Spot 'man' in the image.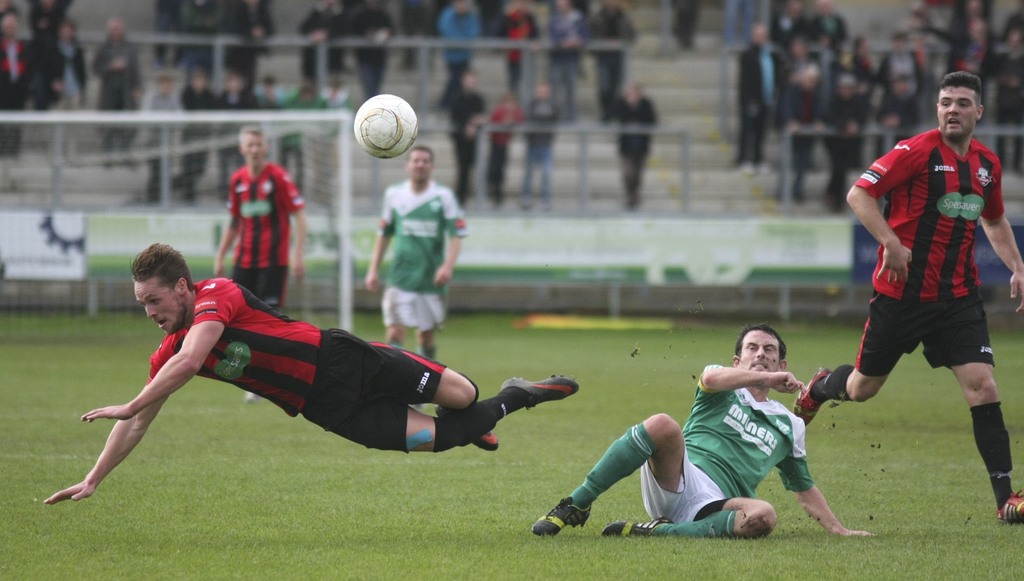
'man' found at (825,78,872,208).
